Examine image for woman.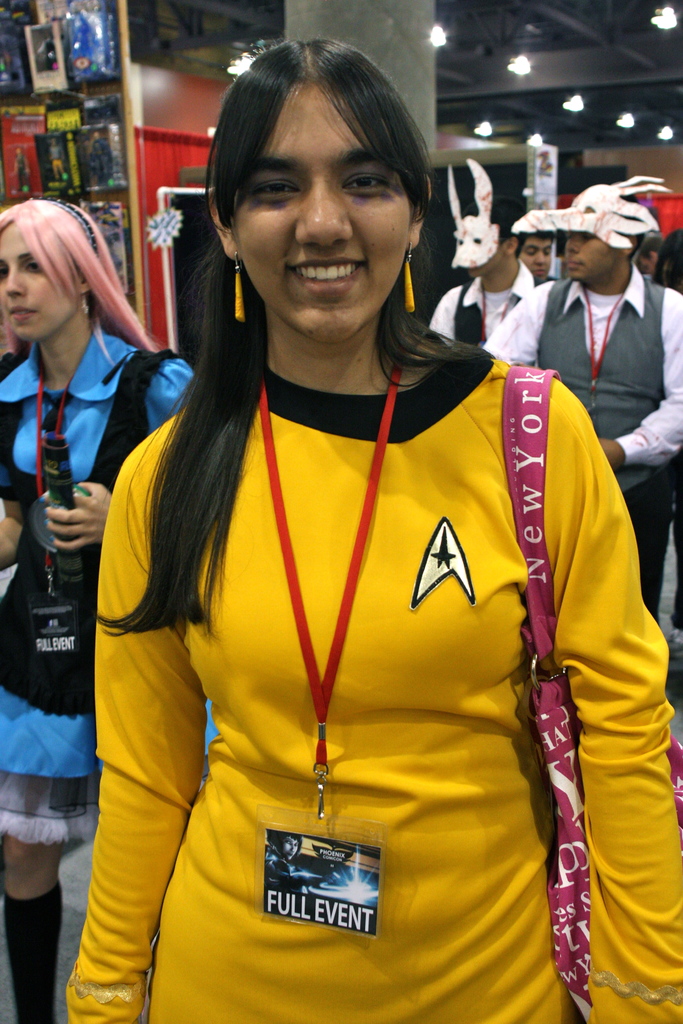
Examination result: 0/192/199/1023.
